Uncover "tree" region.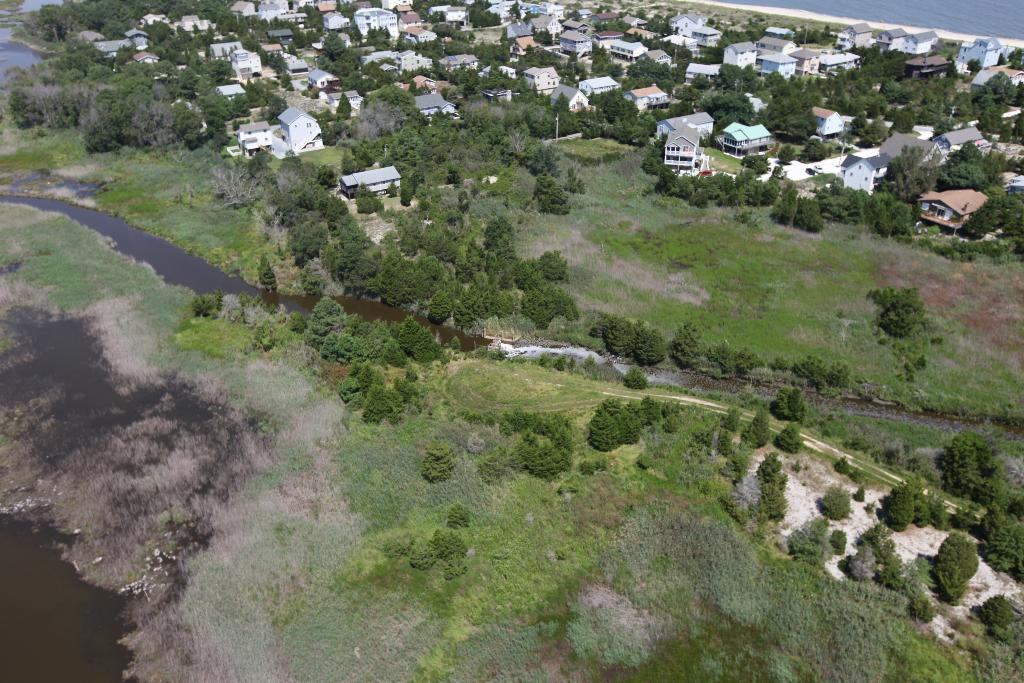
Uncovered: (left=851, top=111, right=870, bottom=135).
